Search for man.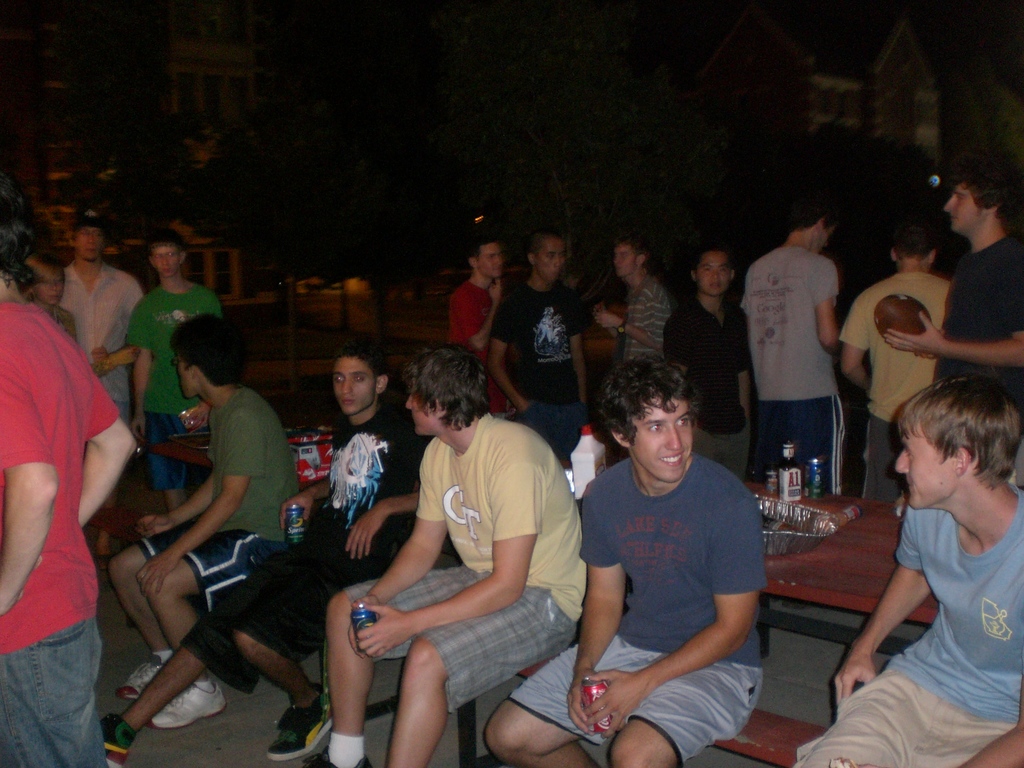
Found at 441:230:509:420.
